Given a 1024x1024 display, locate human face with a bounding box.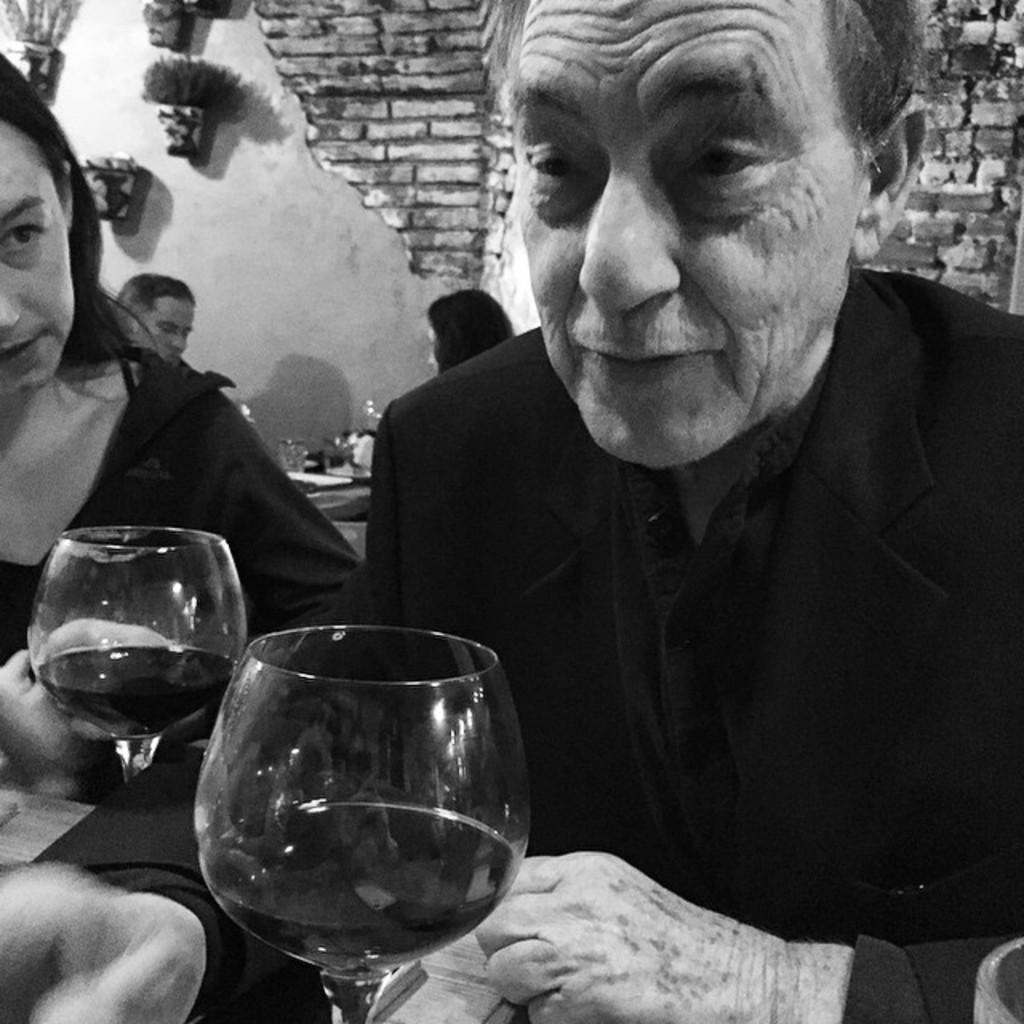
Located: 512, 0, 866, 474.
